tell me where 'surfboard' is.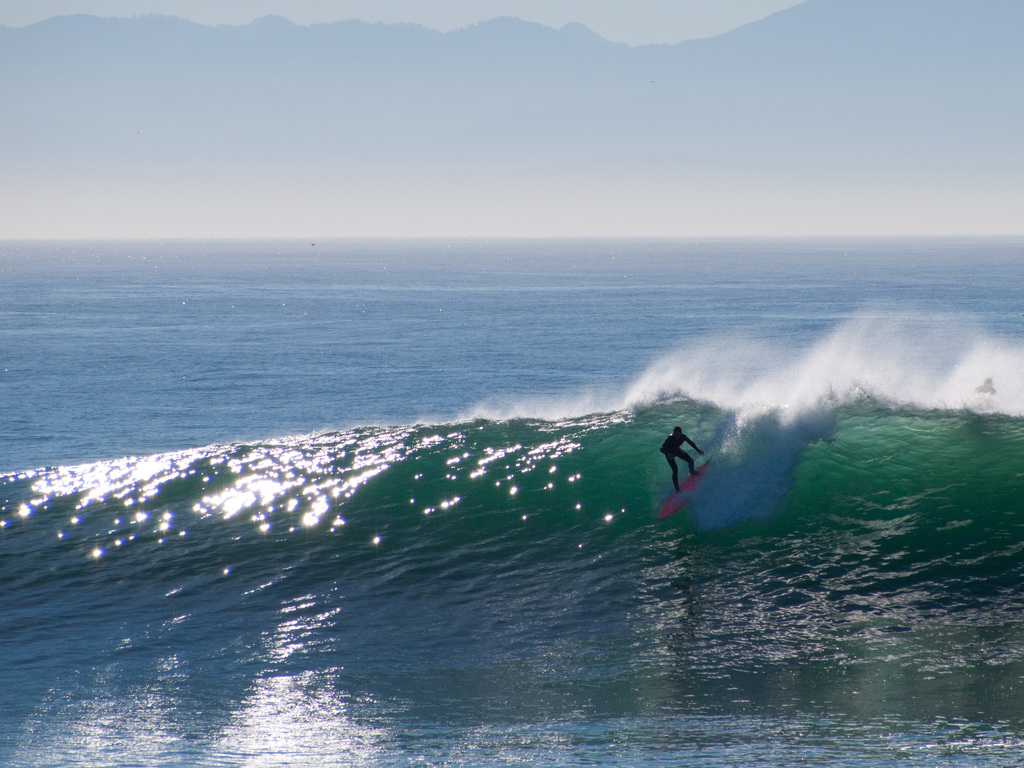
'surfboard' is at x1=656, y1=463, x2=710, y2=523.
